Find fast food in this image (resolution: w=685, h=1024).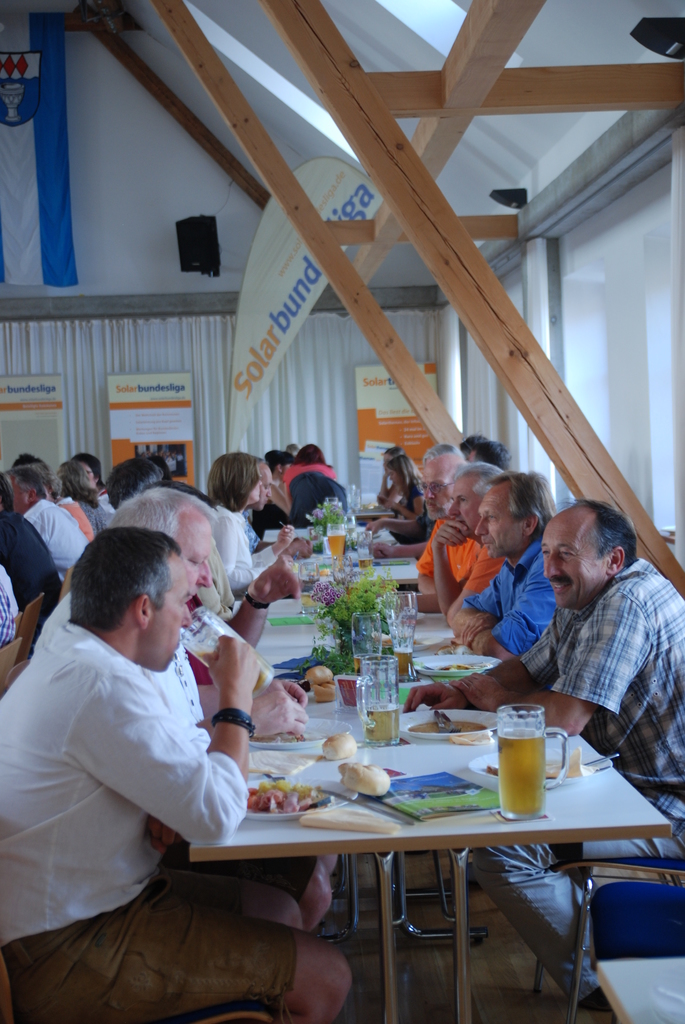
324/732/356/765.
